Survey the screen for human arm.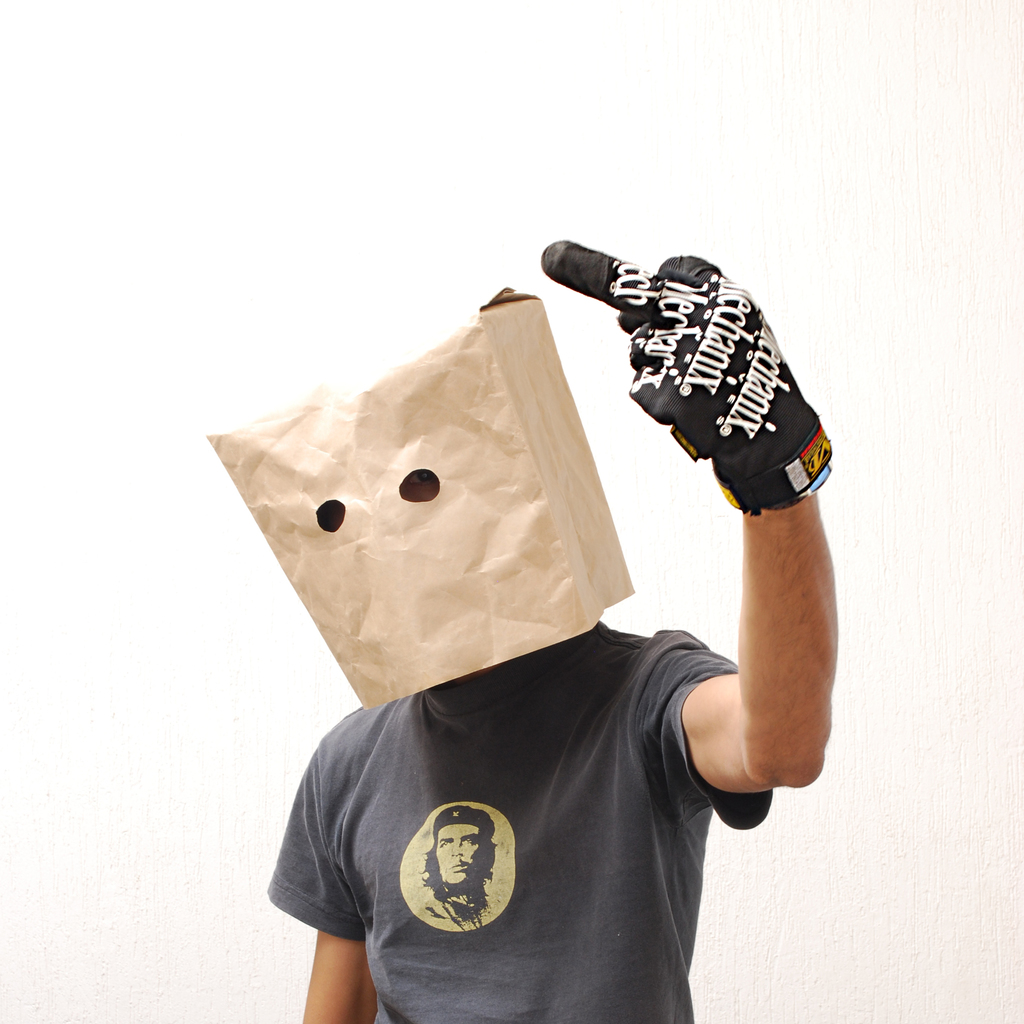
Survey found: bbox=[294, 724, 385, 1023].
